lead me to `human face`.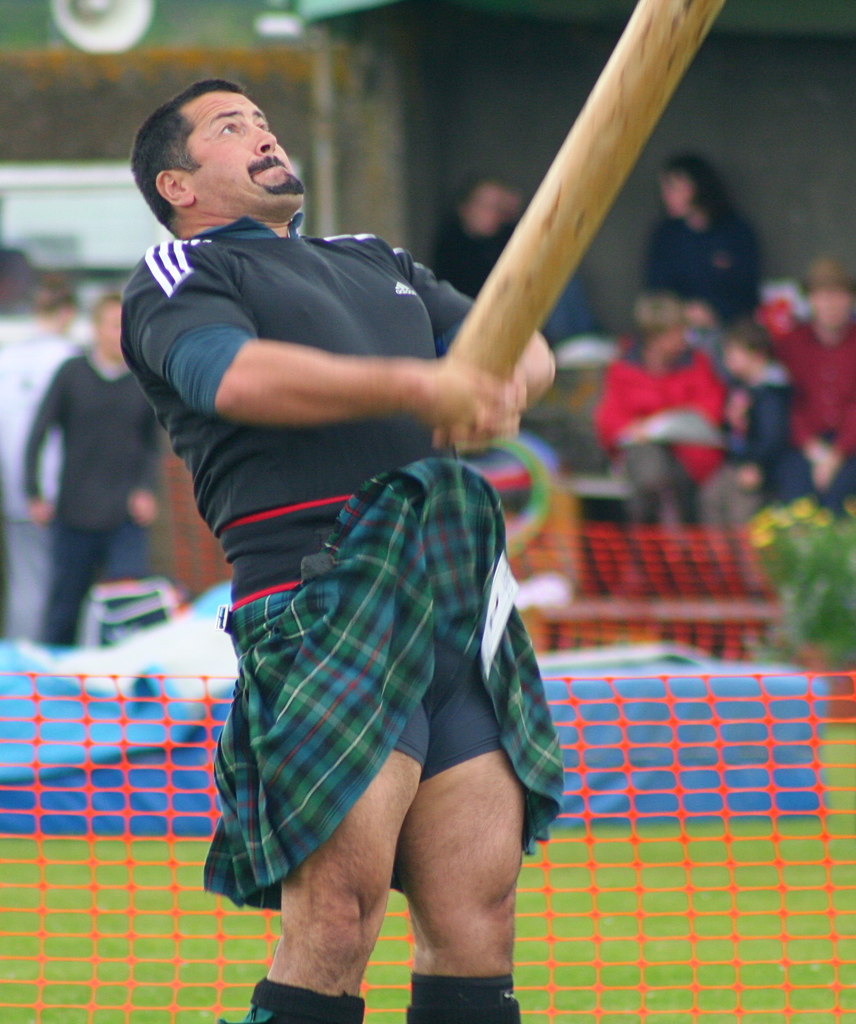
Lead to {"left": 719, "top": 348, "right": 752, "bottom": 386}.
